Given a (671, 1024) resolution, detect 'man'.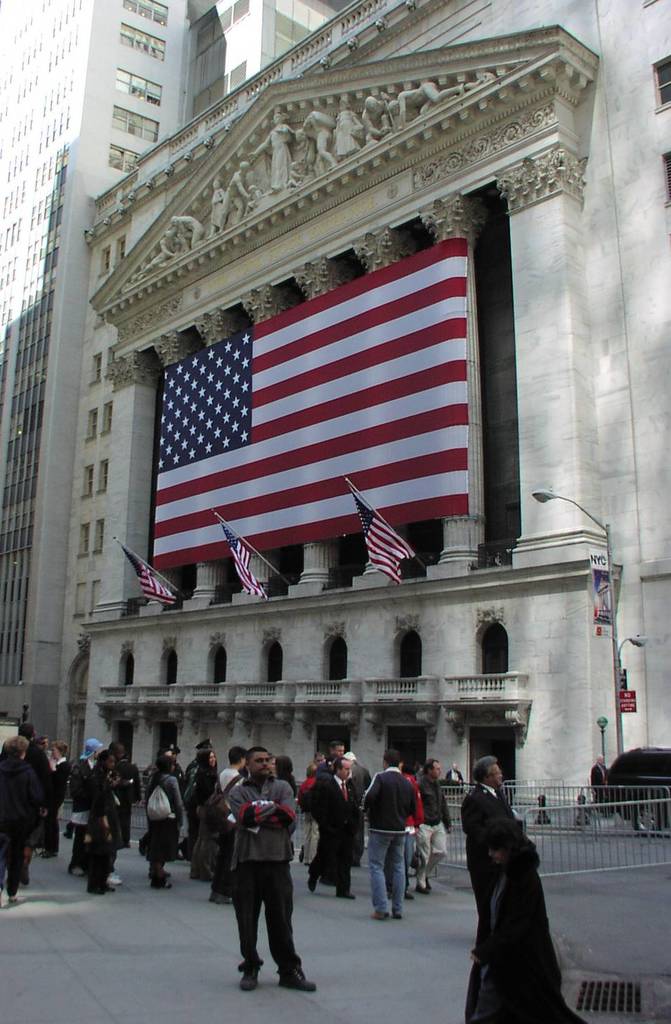
(351, 744, 414, 936).
